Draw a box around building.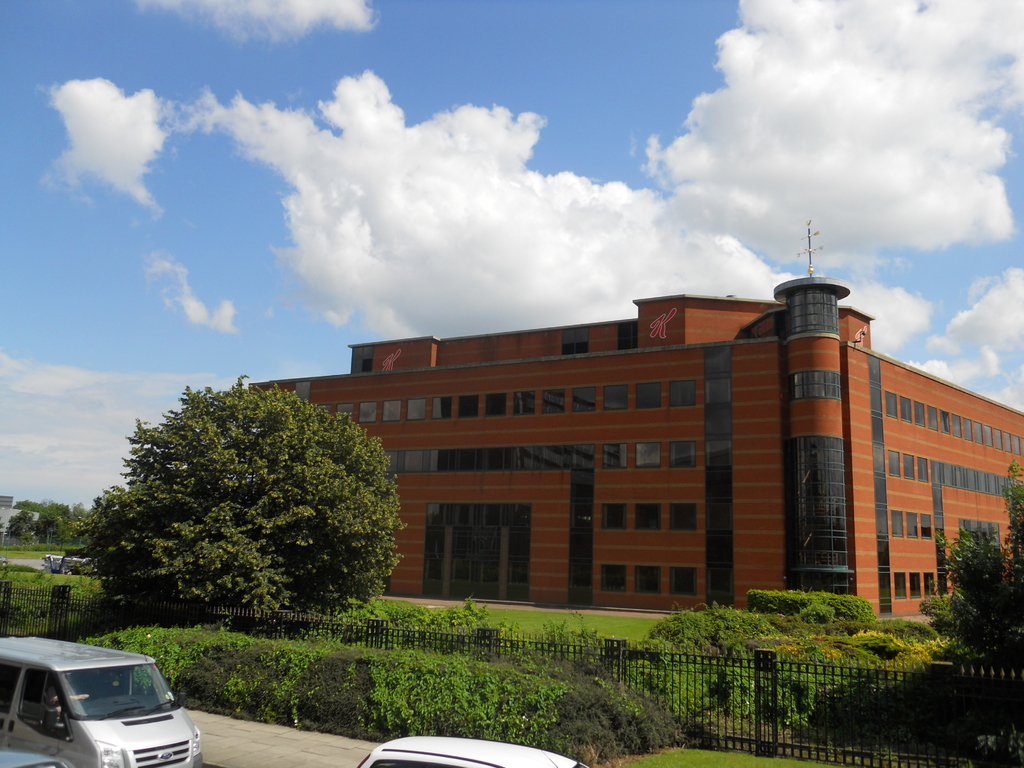
box(0, 492, 38, 546).
